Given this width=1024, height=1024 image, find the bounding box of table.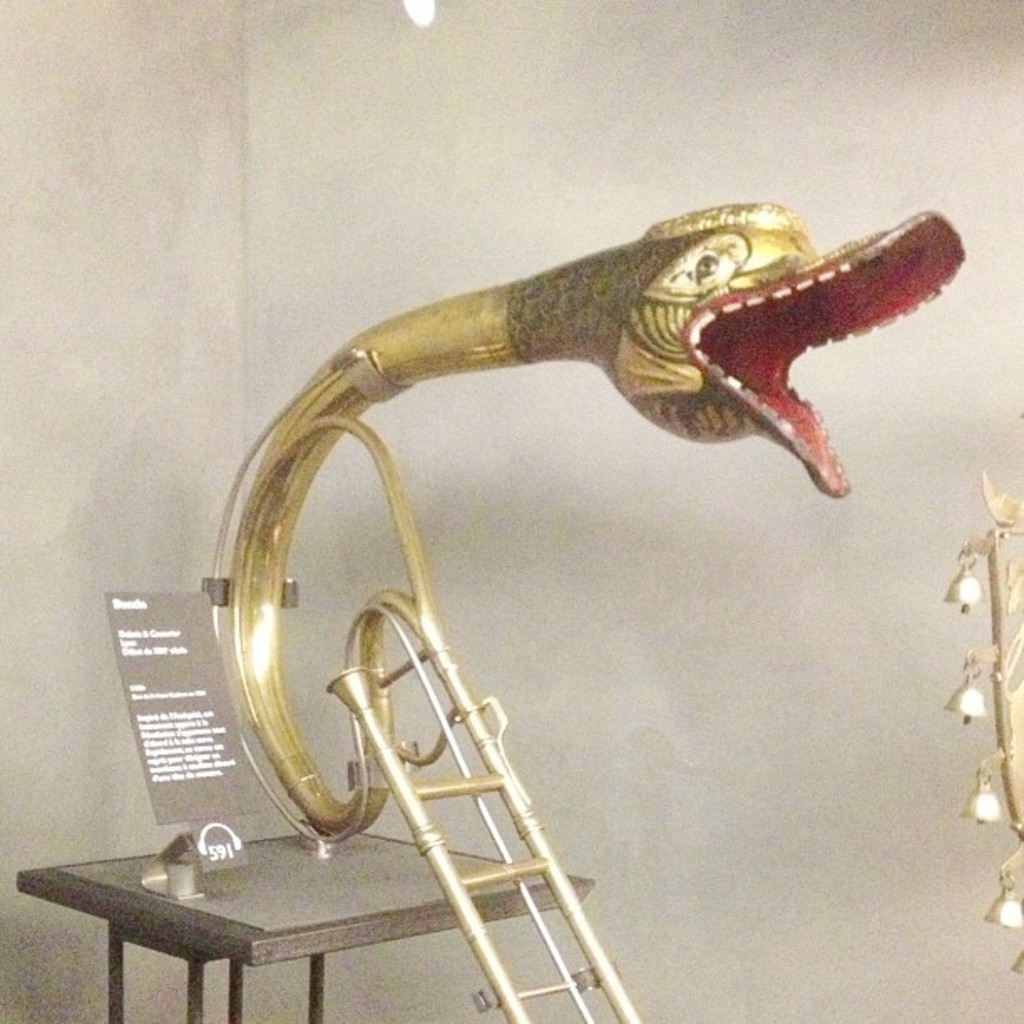
locate(0, 808, 510, 1001).
